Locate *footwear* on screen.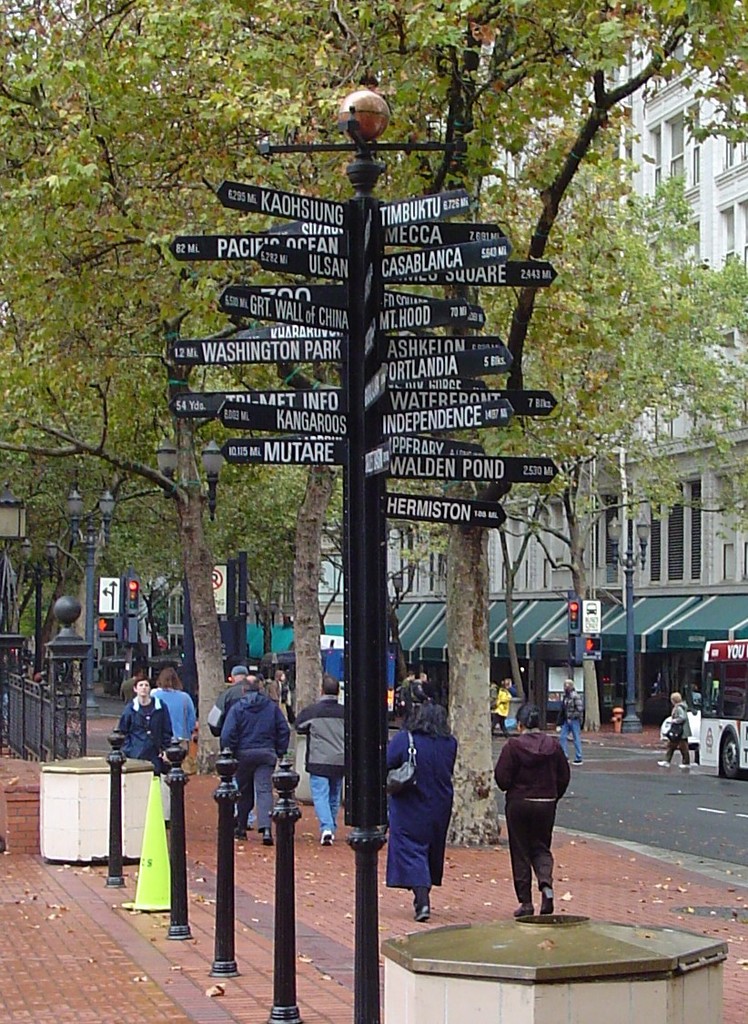
On screen at (537,885,554,913).
